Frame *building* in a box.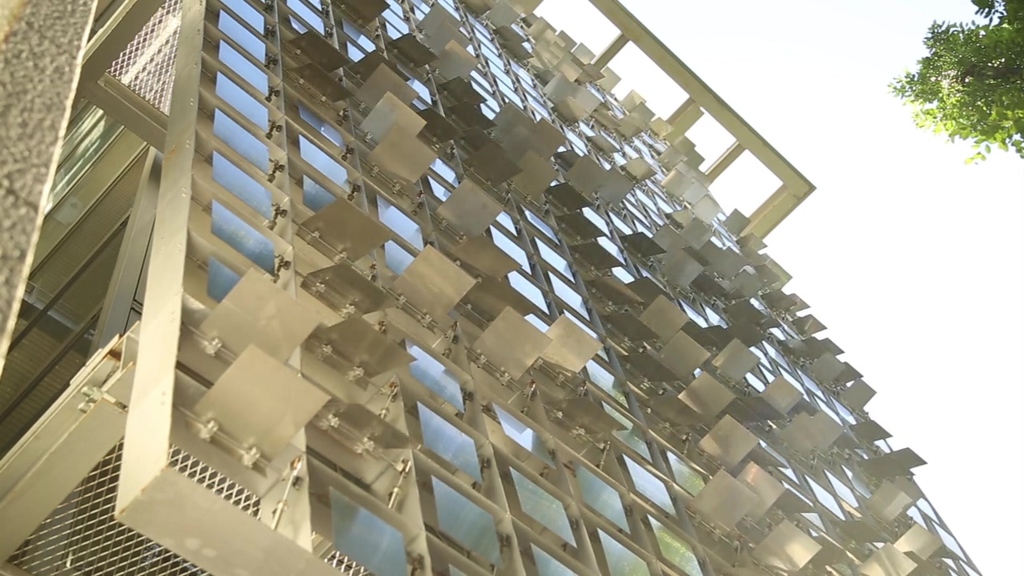
bbox=[1, 0, 986, 575].
